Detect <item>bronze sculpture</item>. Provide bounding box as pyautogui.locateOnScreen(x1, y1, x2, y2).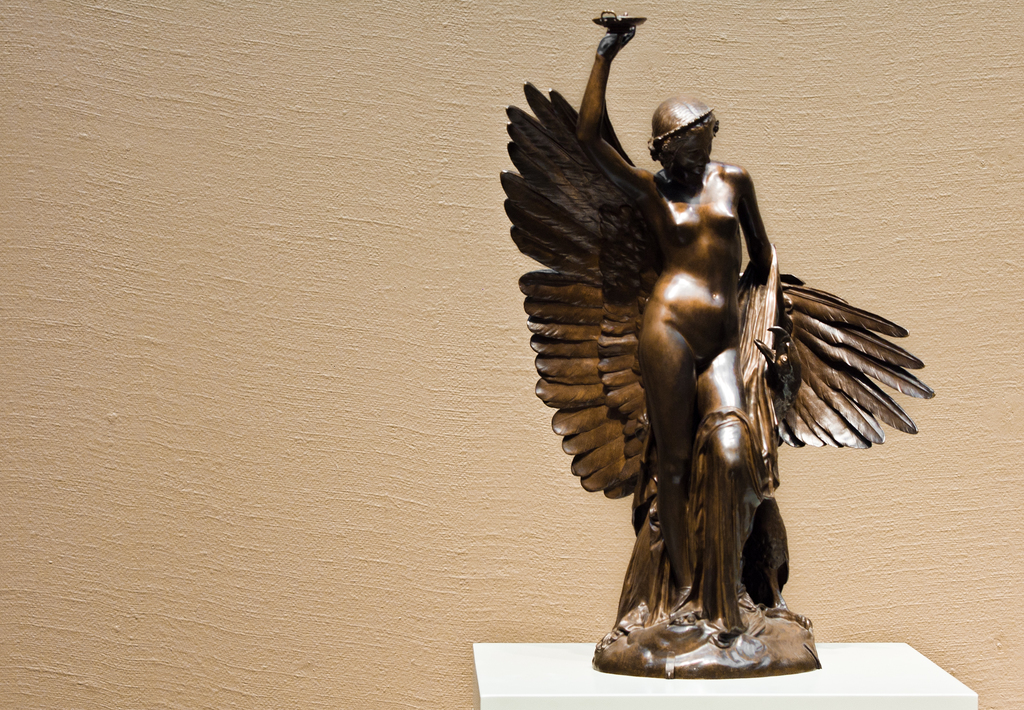
pyautogui.locateOnScreen(463, 31, 920, 684).
